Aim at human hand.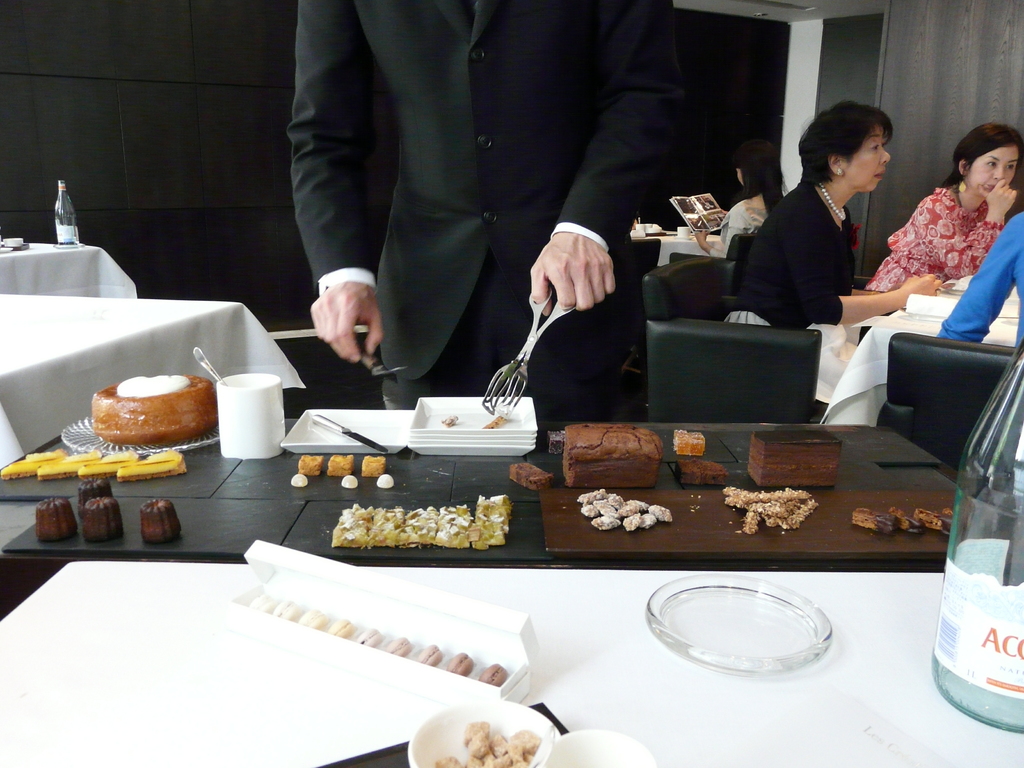
Aimed at (x1=899, y1=271, x2=941, y2=307).
